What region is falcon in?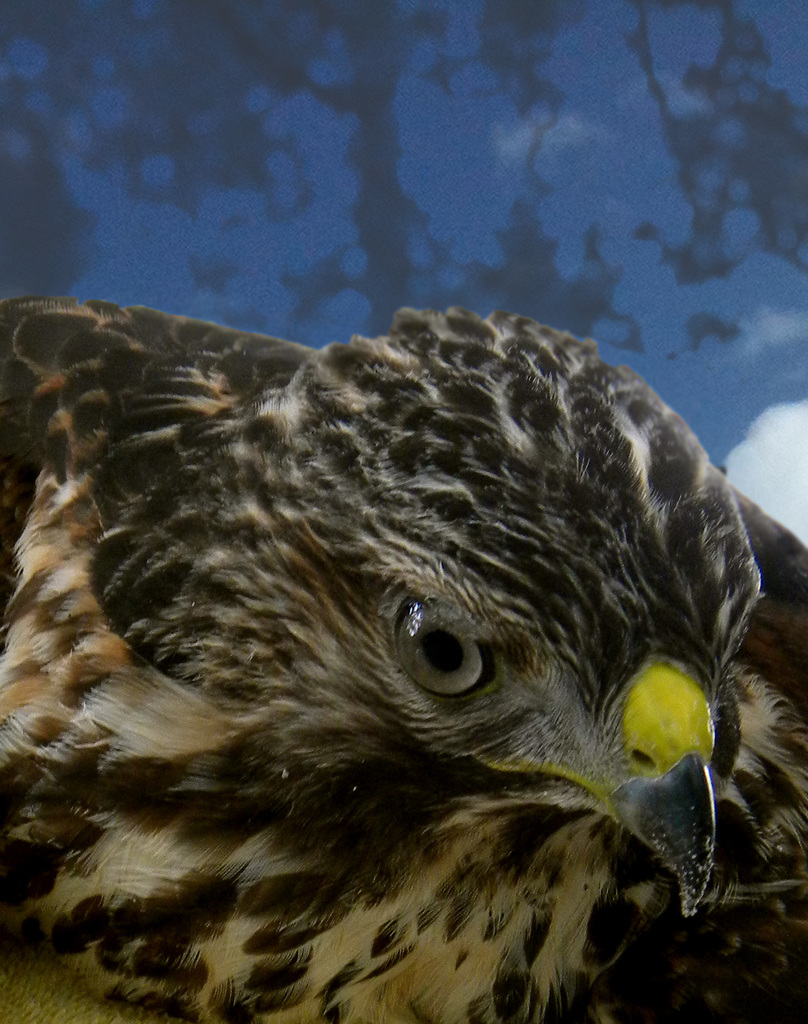
x1=0, y1=299, x2=807, y2=1023.
